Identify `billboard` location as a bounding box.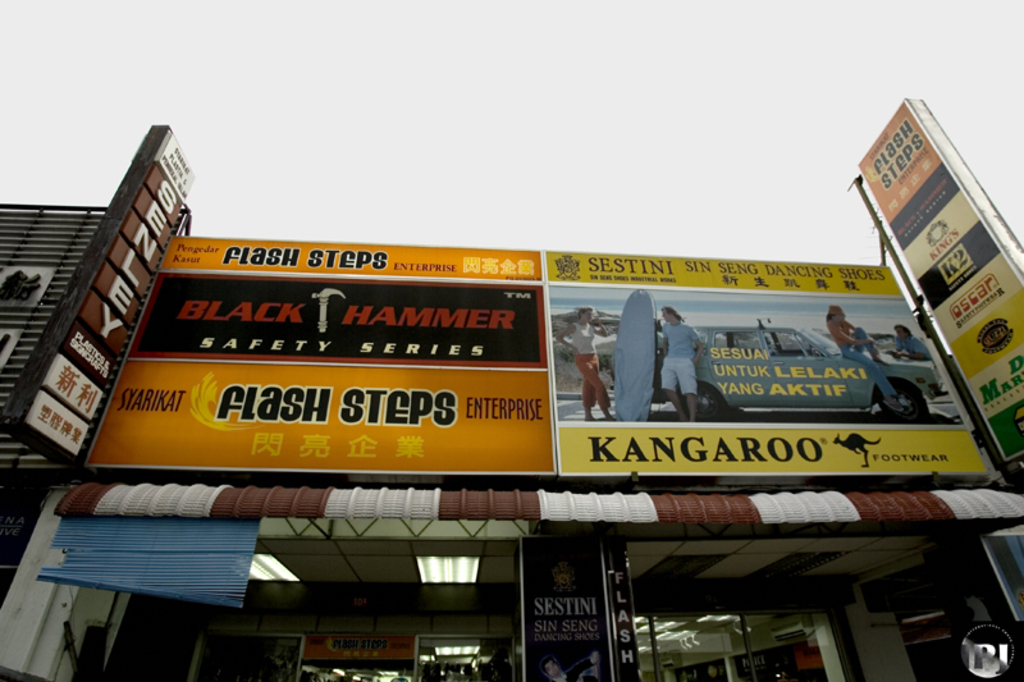
x1=1, y1=120, x2=198, y2=467.
